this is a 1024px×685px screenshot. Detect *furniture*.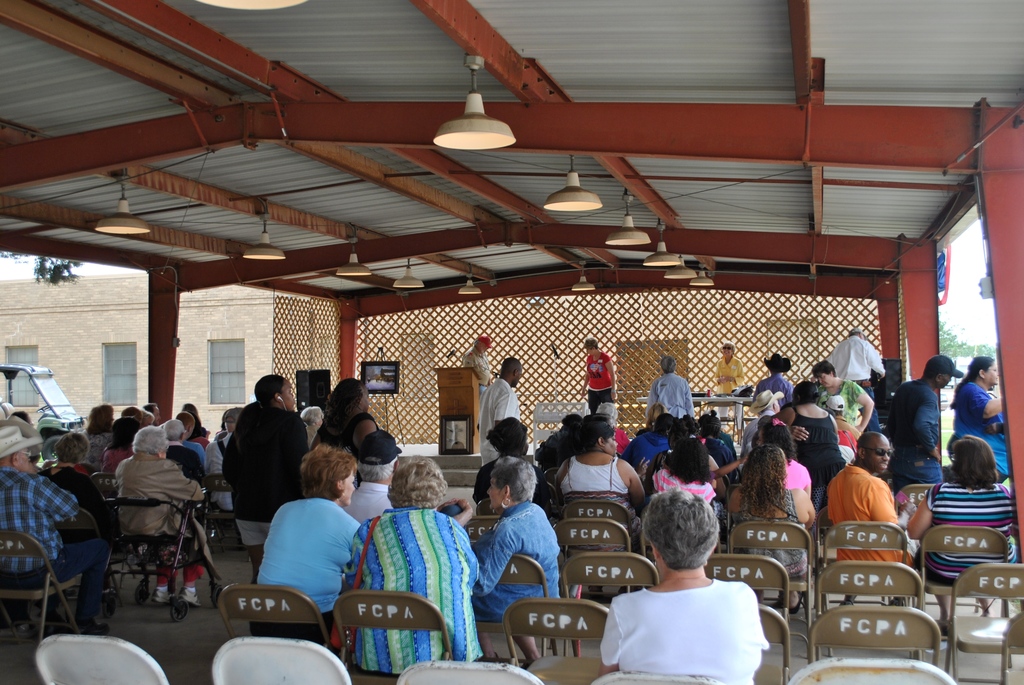
{"left": 945, "top": 560, "right": 1023, "bottom": 682}.
